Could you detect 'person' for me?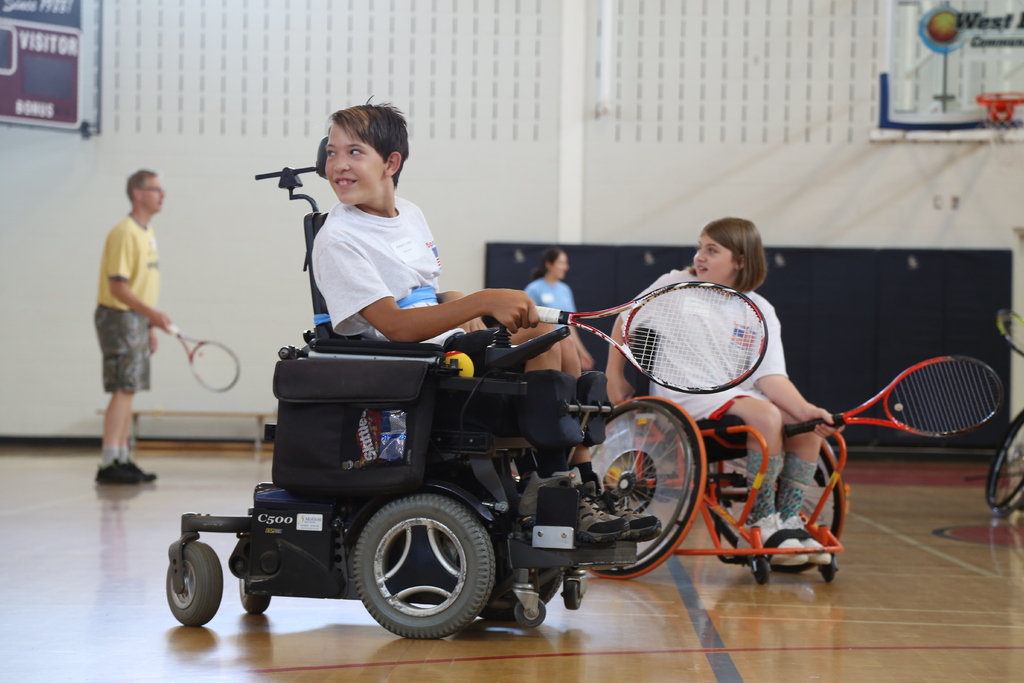
Detection result: l=598, t=218, r=842, b=574.
